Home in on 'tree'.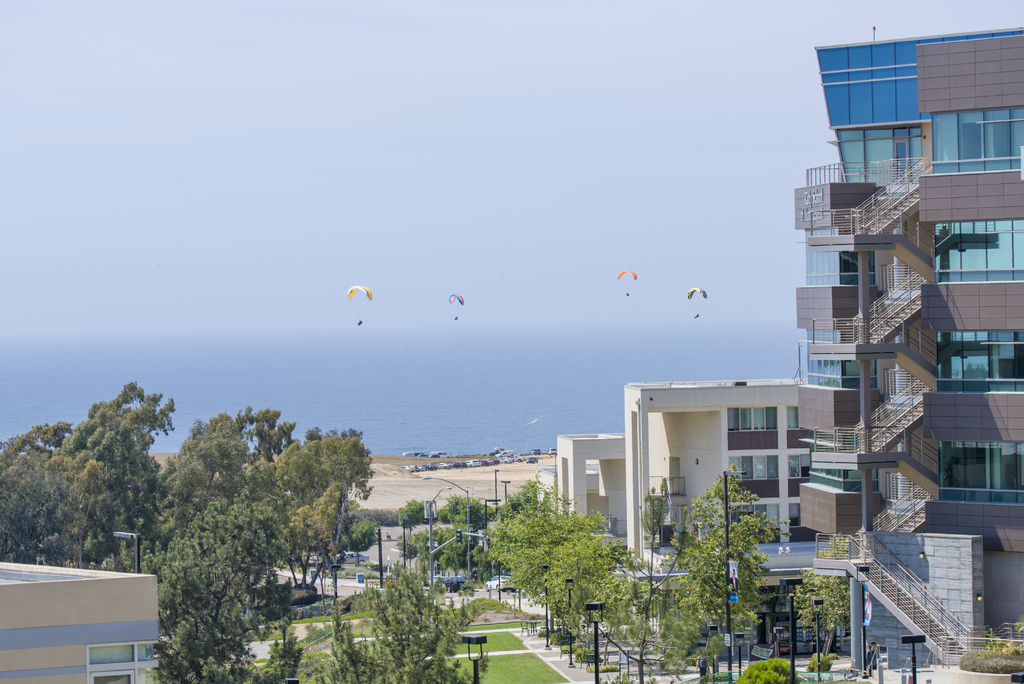
Homed in at (left=732, top=657, right=798, bottom=683).
